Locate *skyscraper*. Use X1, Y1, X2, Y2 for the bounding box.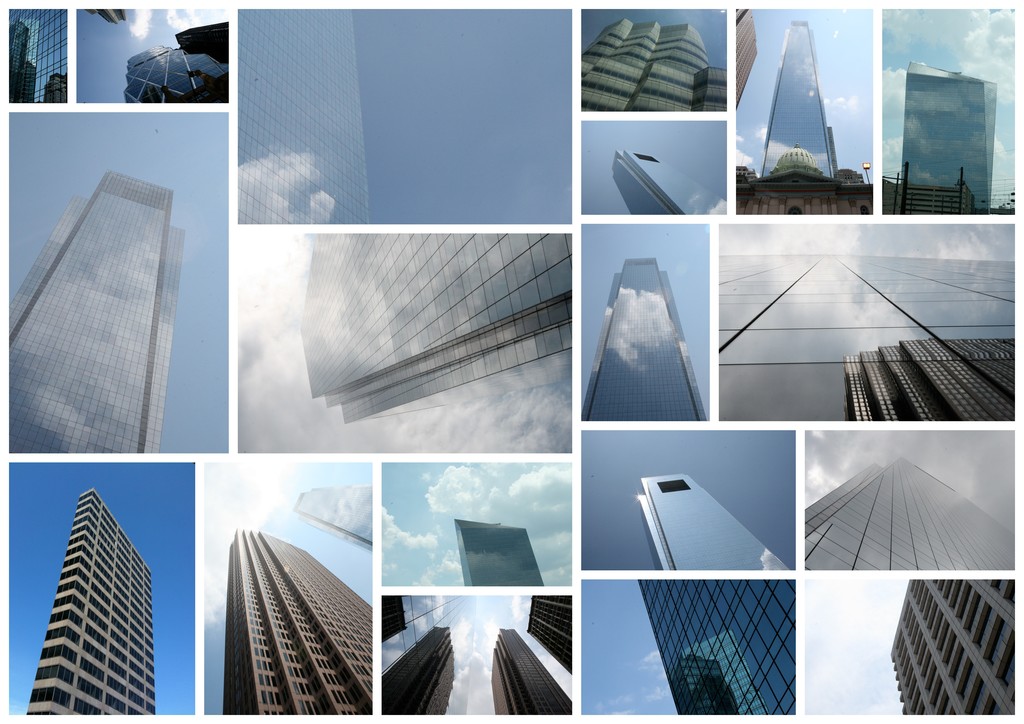
838, 321, 1023, 431.
